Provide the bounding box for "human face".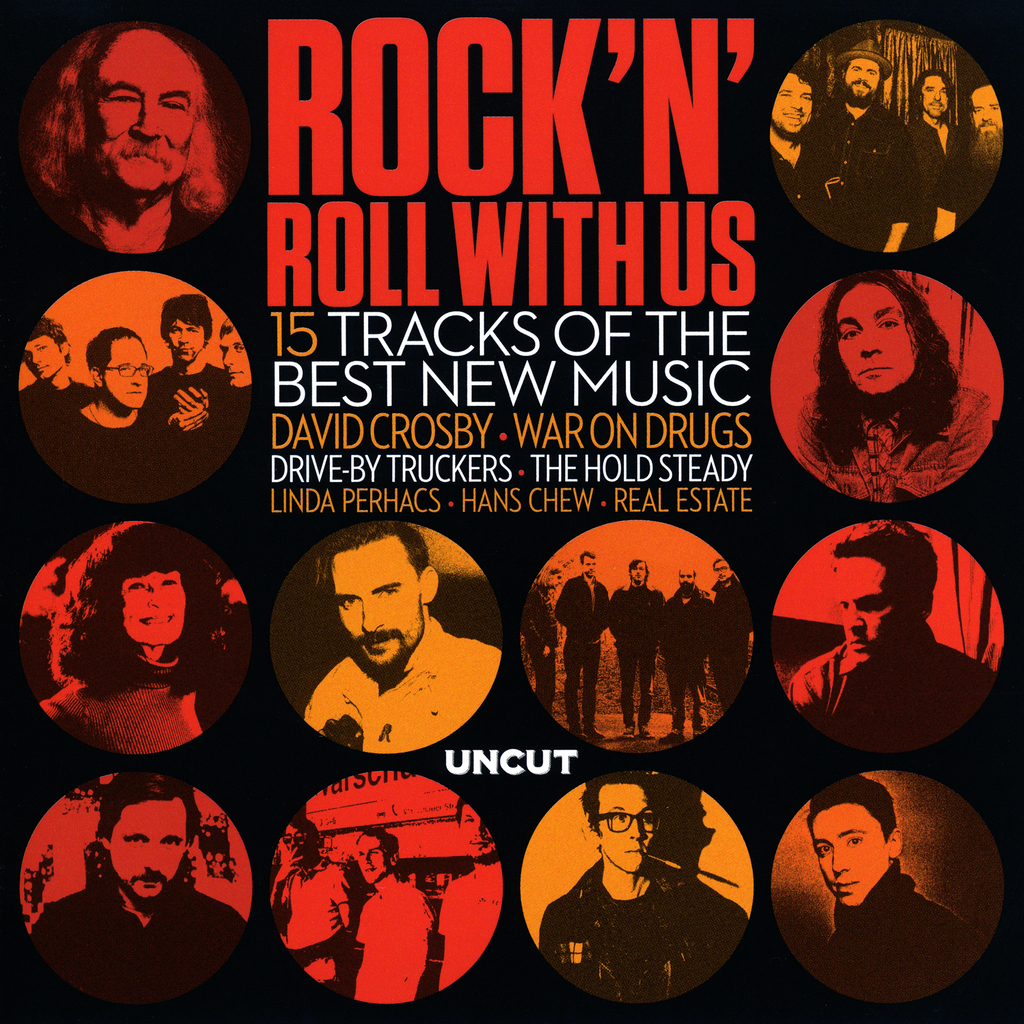
915 78 944 120.
